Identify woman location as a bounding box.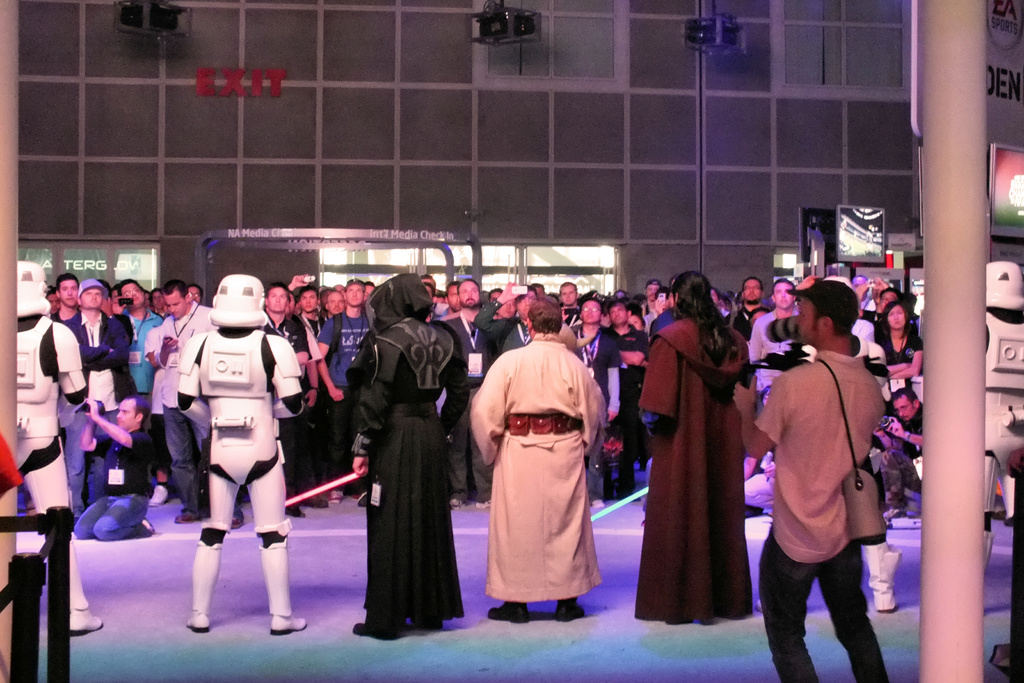
<region>648, 282, 758, 628</region>.
